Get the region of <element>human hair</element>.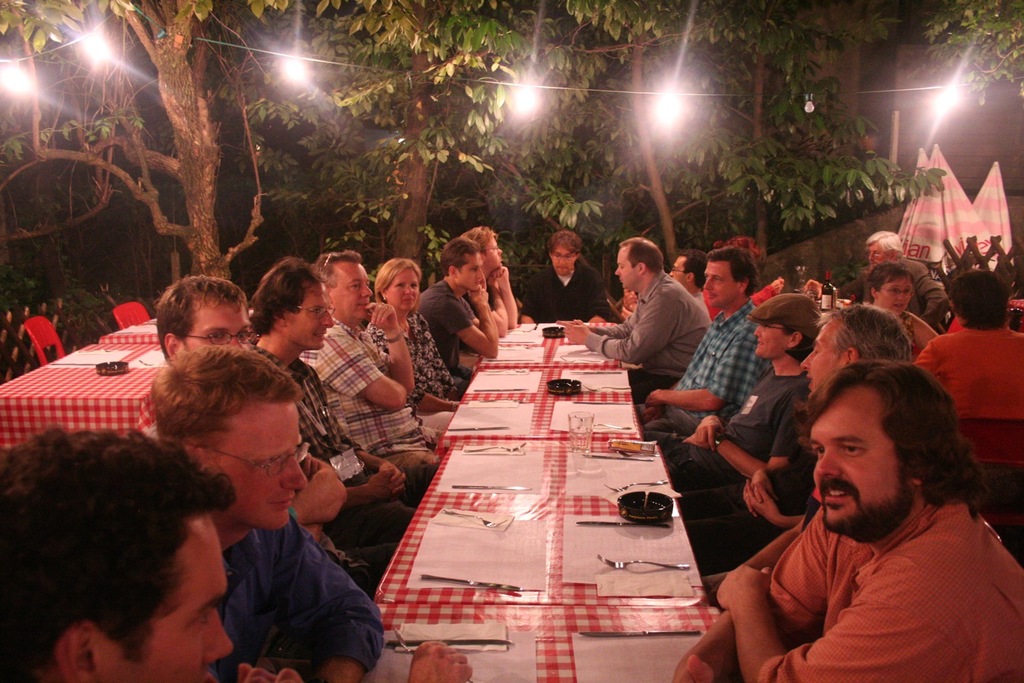
bbox=[313, 251, 361, 292].
